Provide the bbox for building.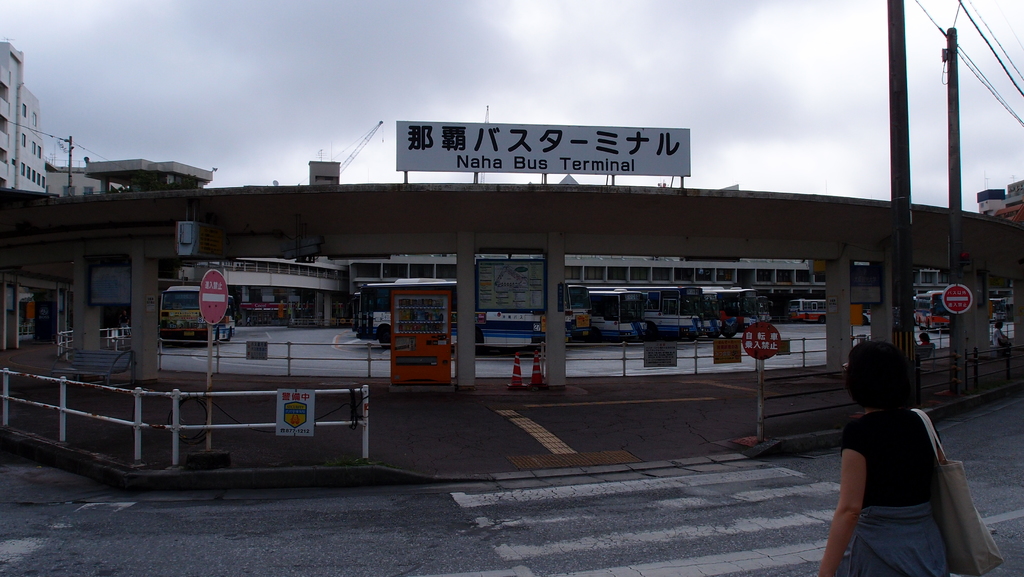
(x1=0, y1=43, x2=49, y2=188).
